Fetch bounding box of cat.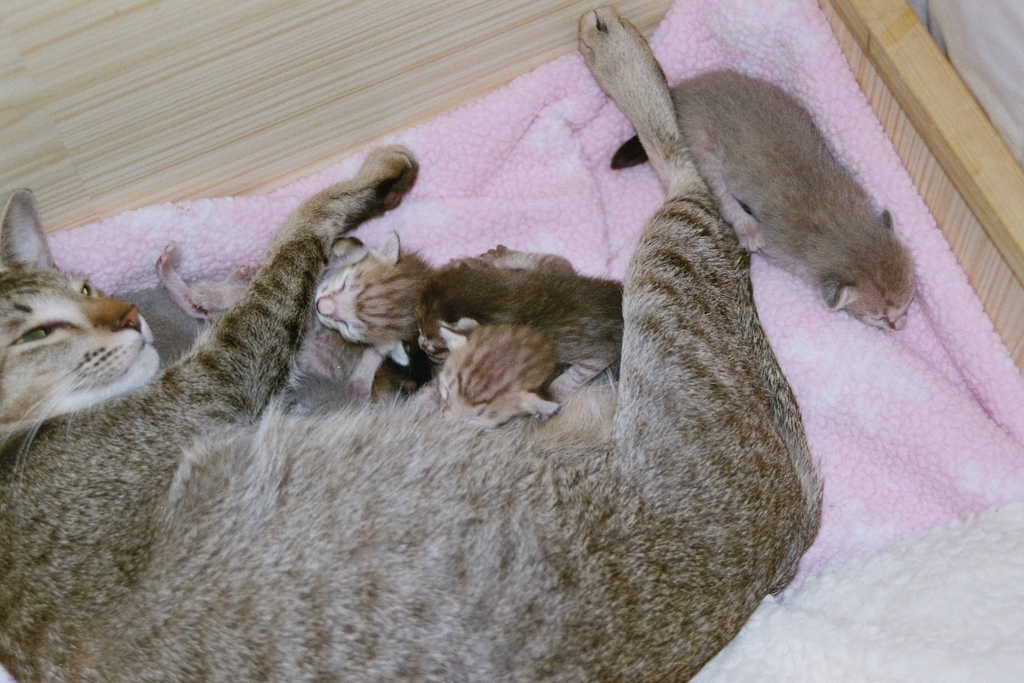
Bbox: crop(434, 243, 572, 415).
